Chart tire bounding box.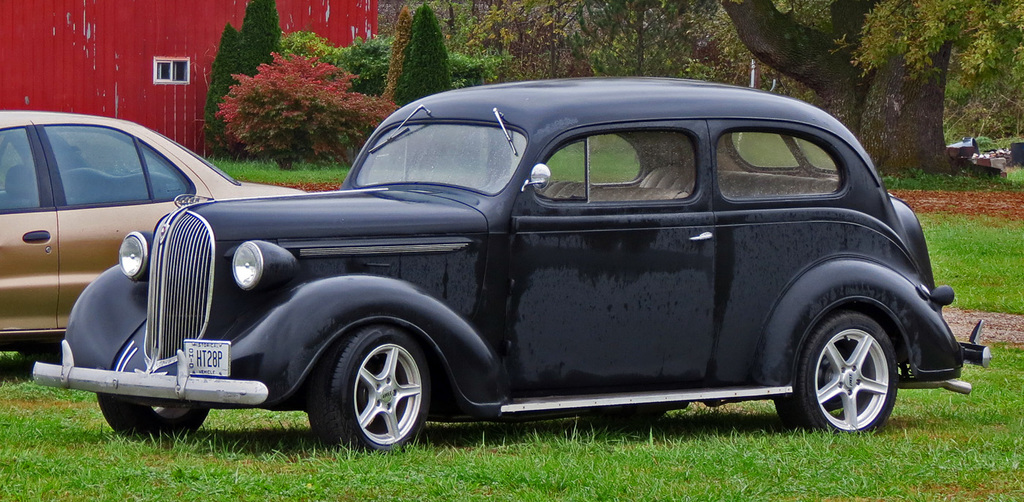
Charted: (left=306, top=327, right=432, bottom=451).
